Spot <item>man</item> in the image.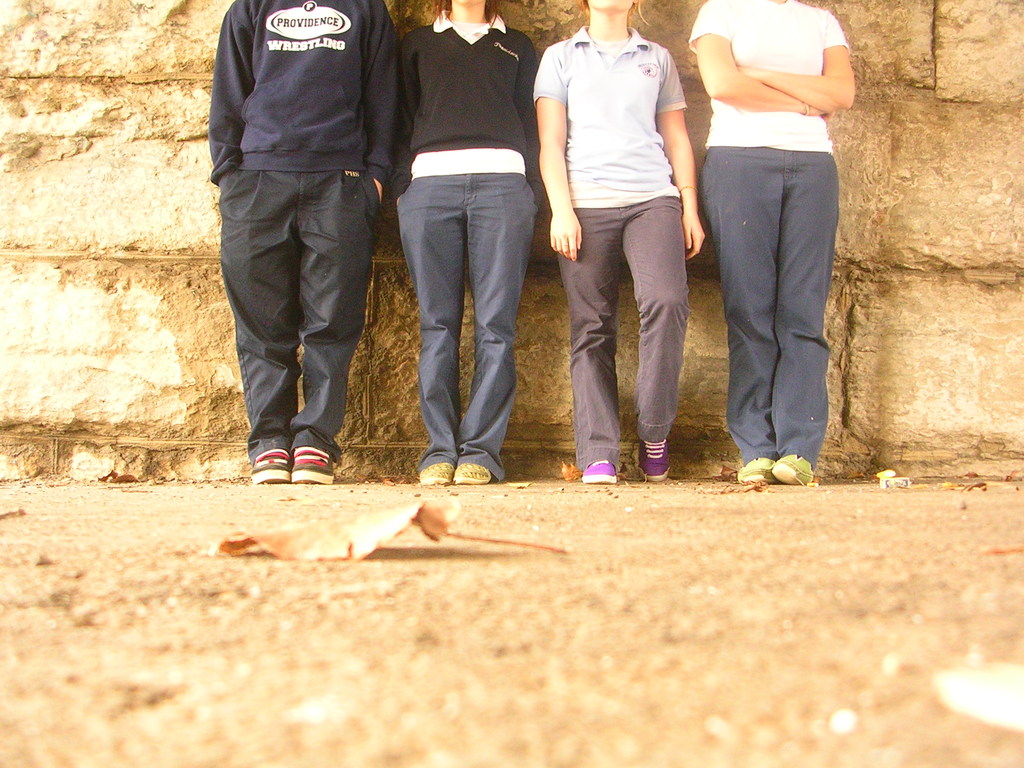
<item>man</item> found at bbox=(211, 0, 397, 481).
